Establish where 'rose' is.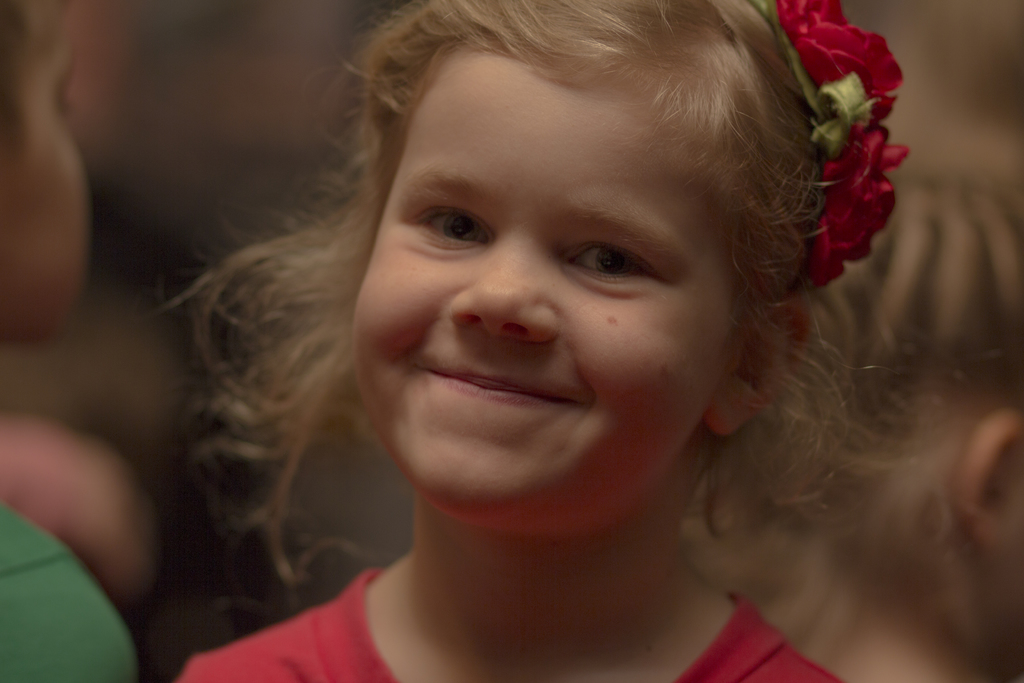
Established at select_region(811, 123, 911, 290).
